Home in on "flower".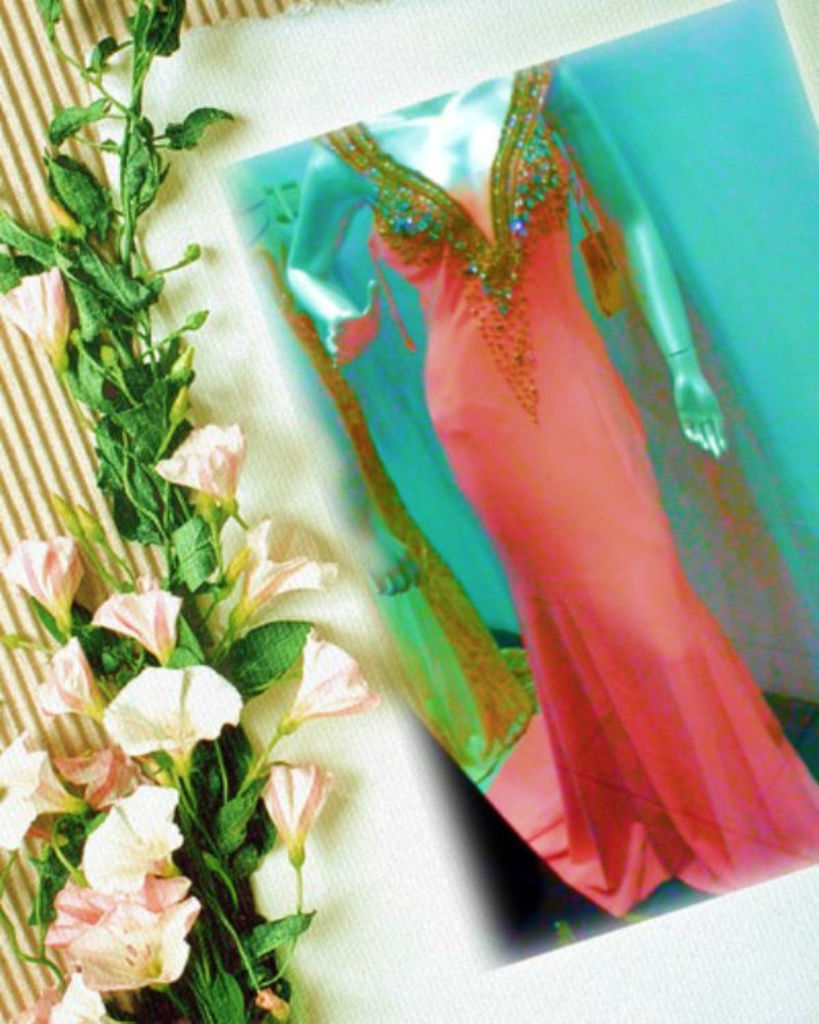
Homed in at <region>162, 345, 195, 382</region>.
